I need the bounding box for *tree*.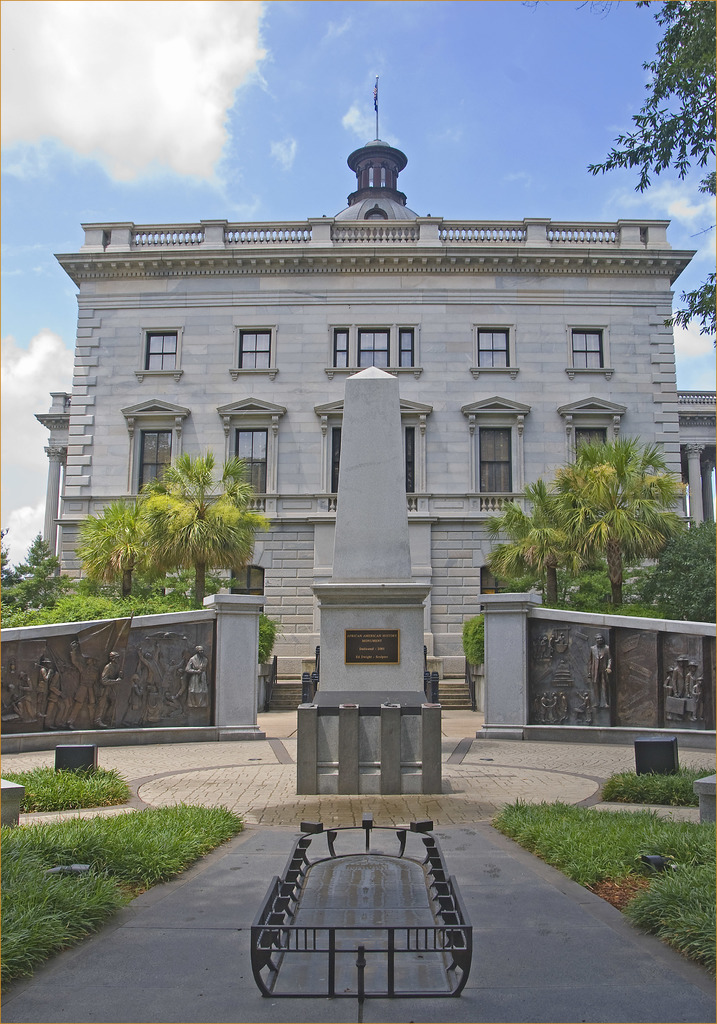
Here it is: l=628, t=514, r=716, b=617.
